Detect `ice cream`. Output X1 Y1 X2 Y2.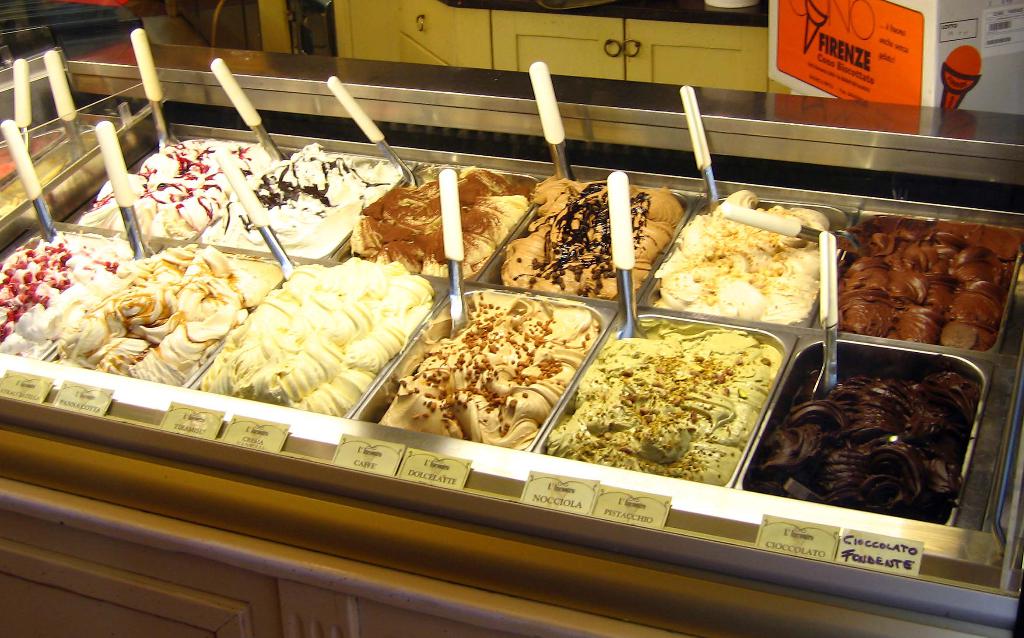
378 291 596 448.
